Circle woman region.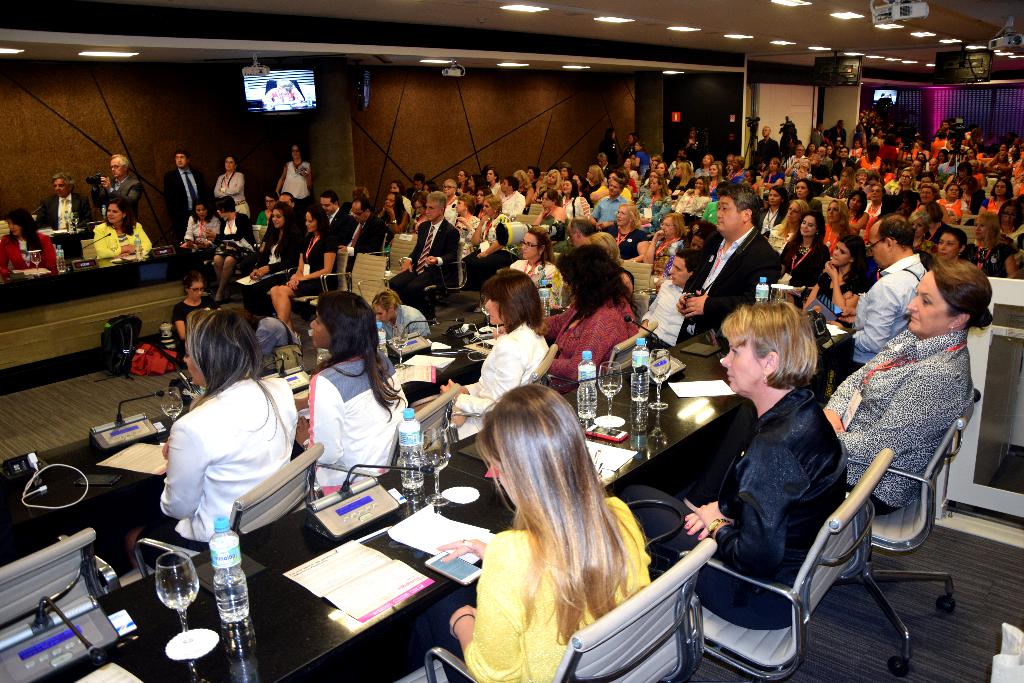
Region: locate(374, 192, 406, 252).
